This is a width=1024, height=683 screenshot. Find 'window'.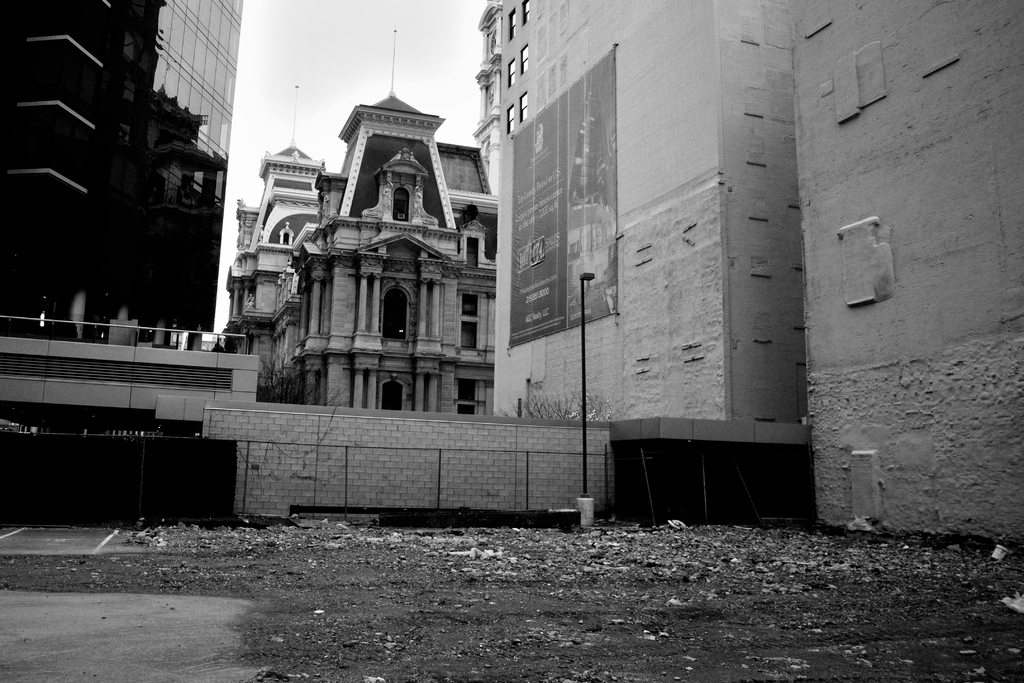
Bounding box: <box>458,320,476,350</box>.
